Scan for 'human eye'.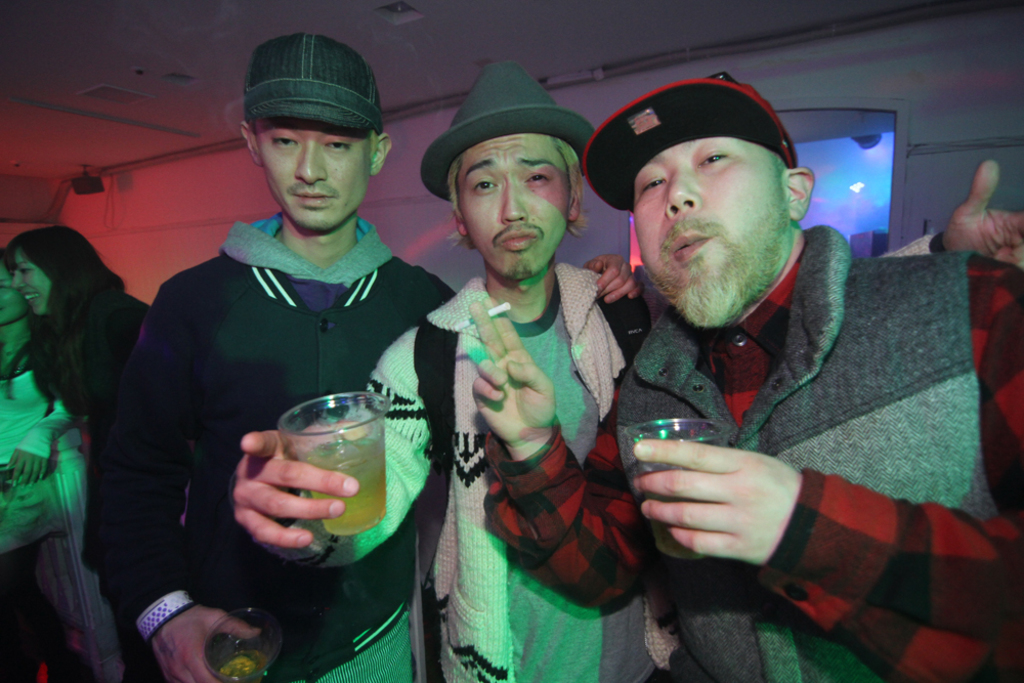
Scan result: select_region(264, 133, 304, 154).
